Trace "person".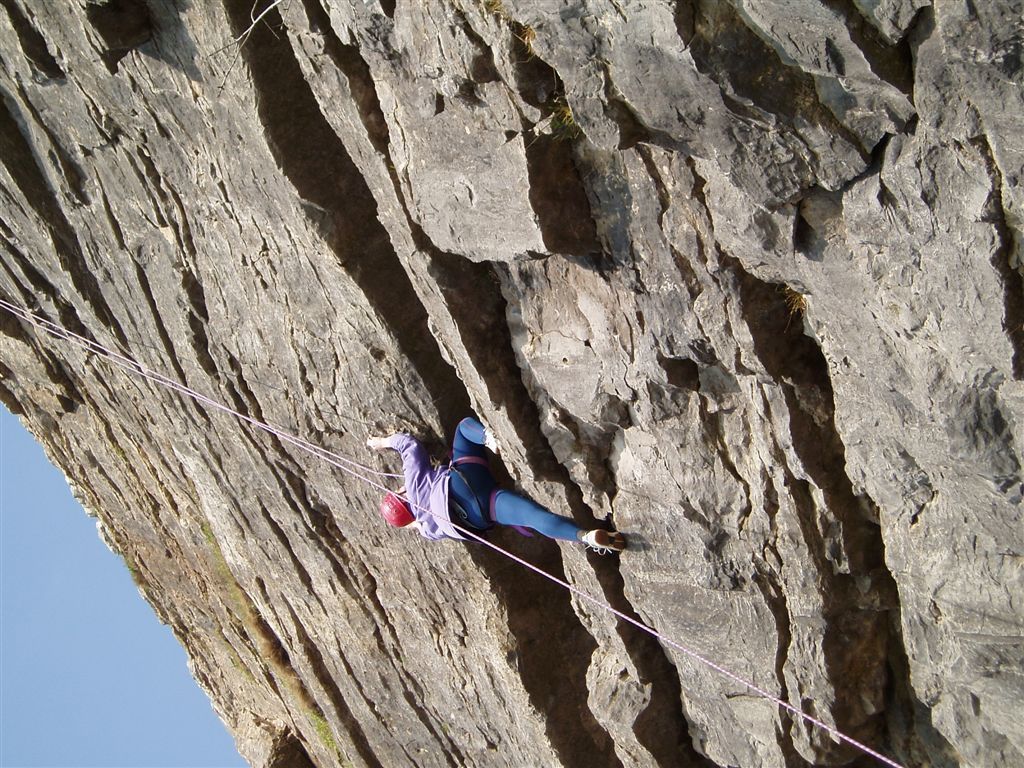
Traced to [x1=381, y1=412, x2=630, y2=546].
